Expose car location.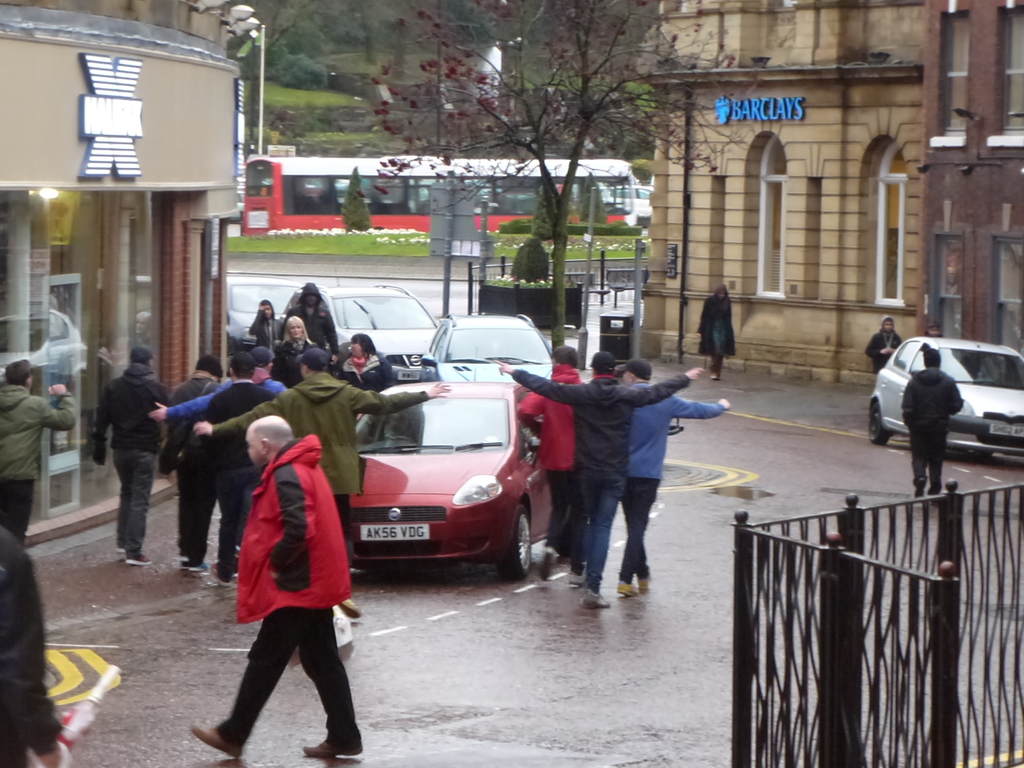
Exposed at <box>225,273,308,344</box>.
